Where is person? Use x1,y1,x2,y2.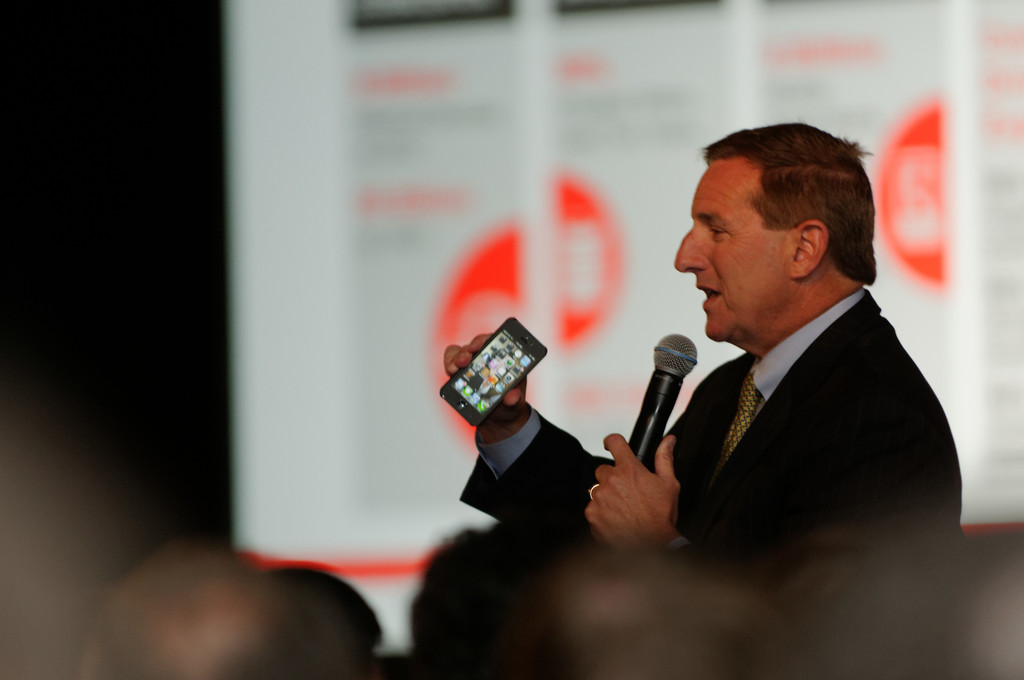
575,93,956,656.
